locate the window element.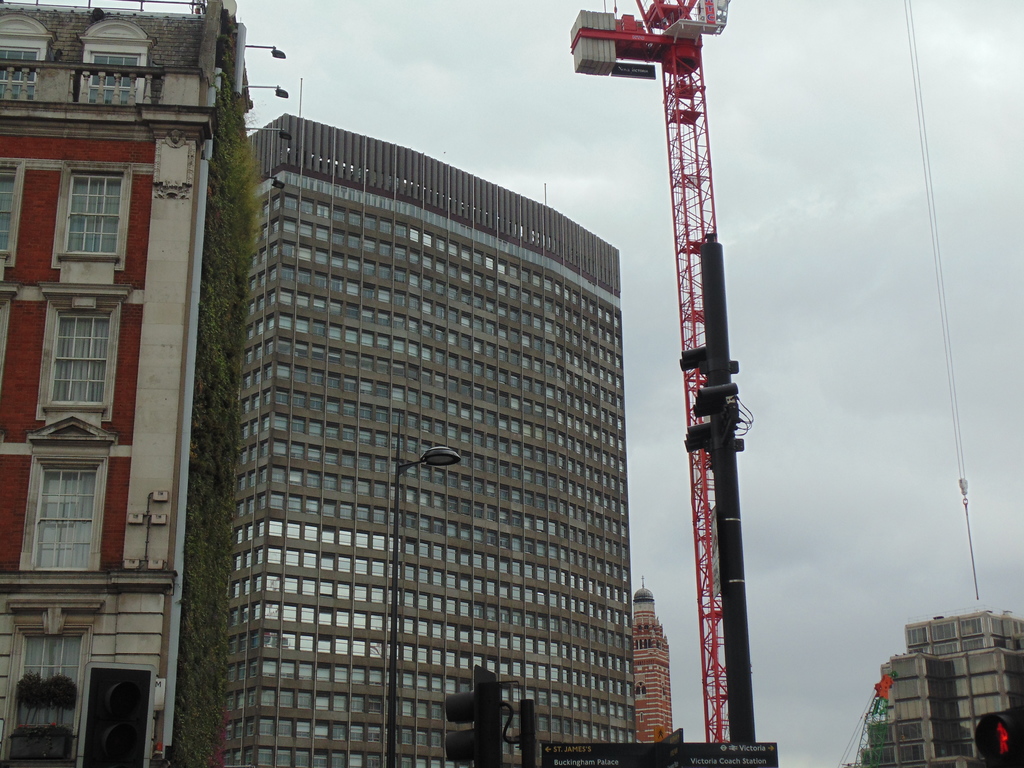
Element bbox: pyautogui.locateOnScreen(280, 719, 294, 741).
